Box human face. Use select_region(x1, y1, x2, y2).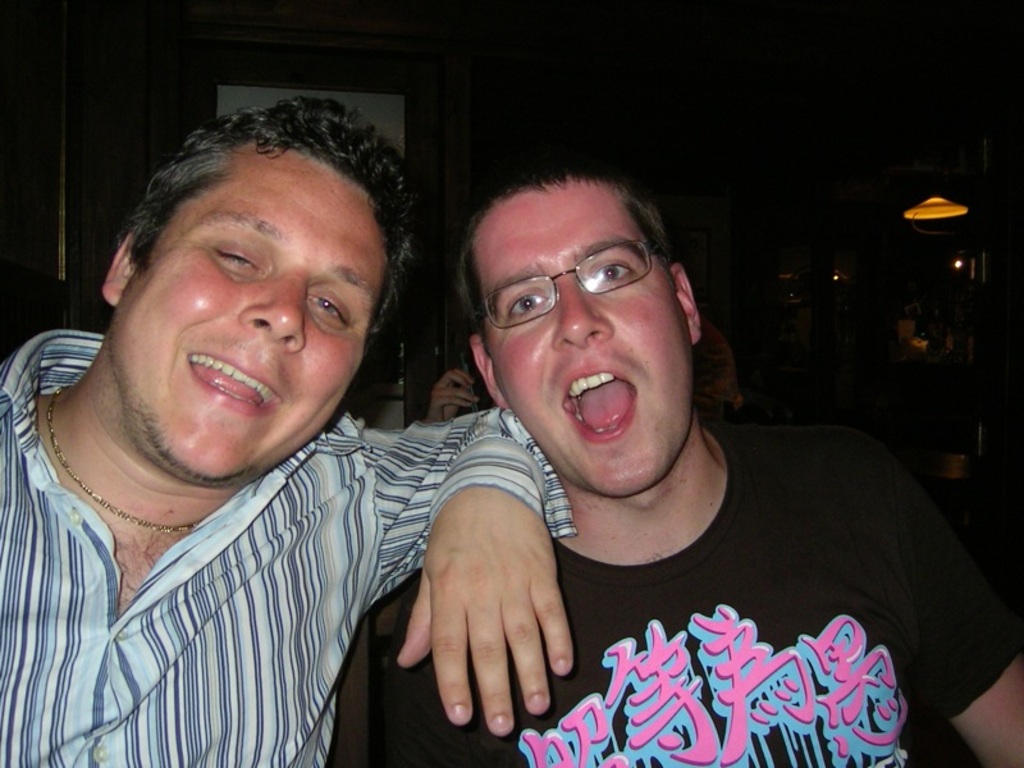
select_region(109, 142, 387, 475).
